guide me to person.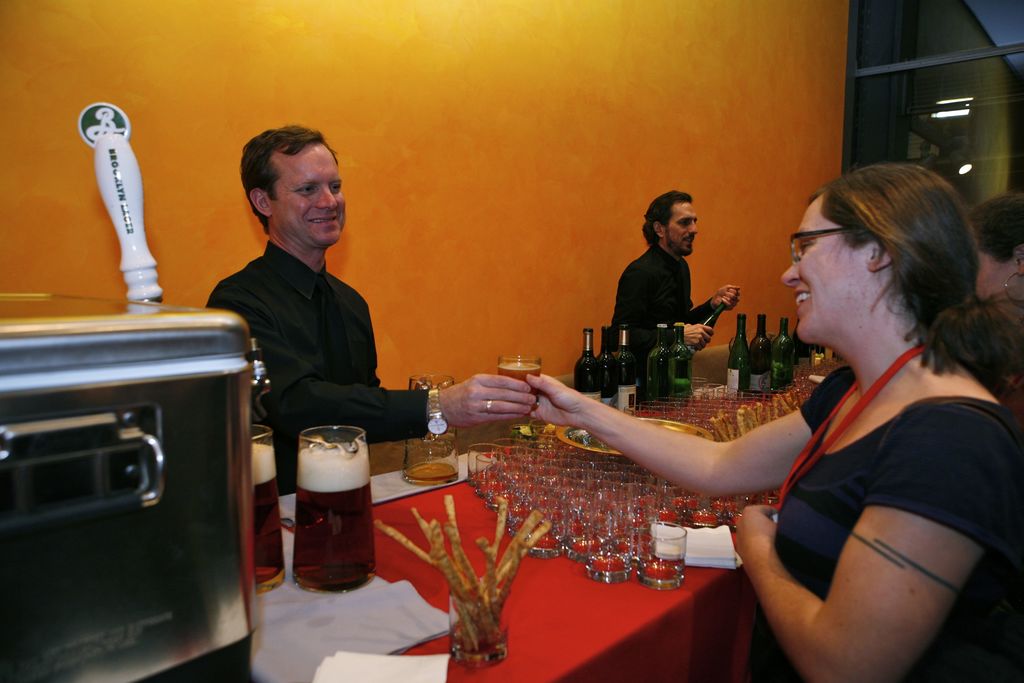
Guidance: {"left": 531, "top": 161, "right": 1023, "bottom": 682}.
